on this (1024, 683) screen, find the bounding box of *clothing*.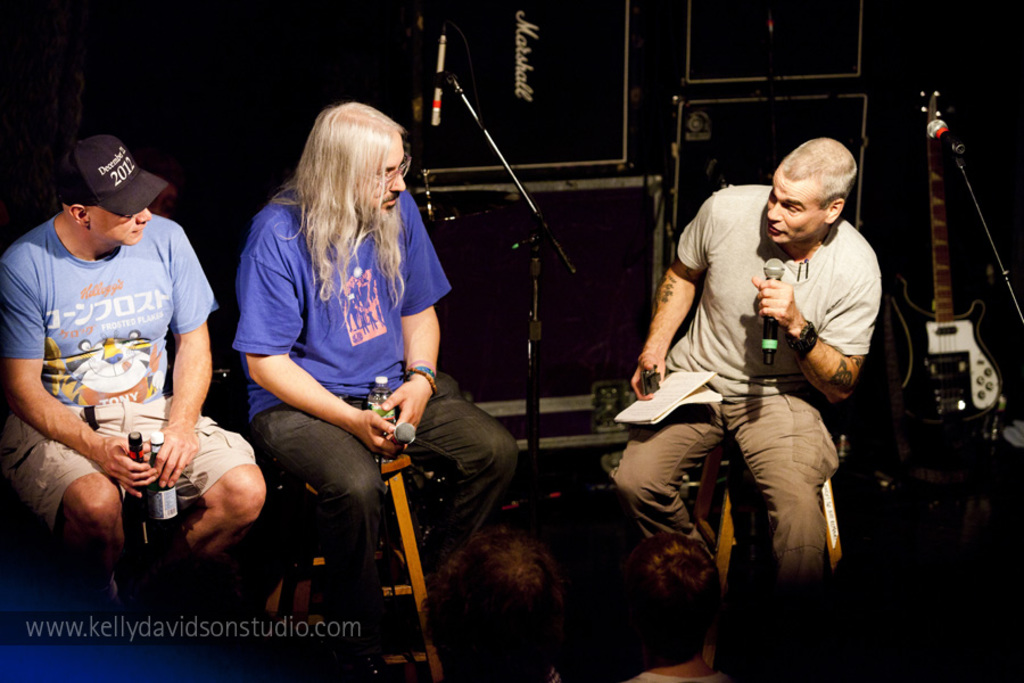
Bounding box: {"x1": 605, "y1": 175, "x2": 886, "y2": 633}.
